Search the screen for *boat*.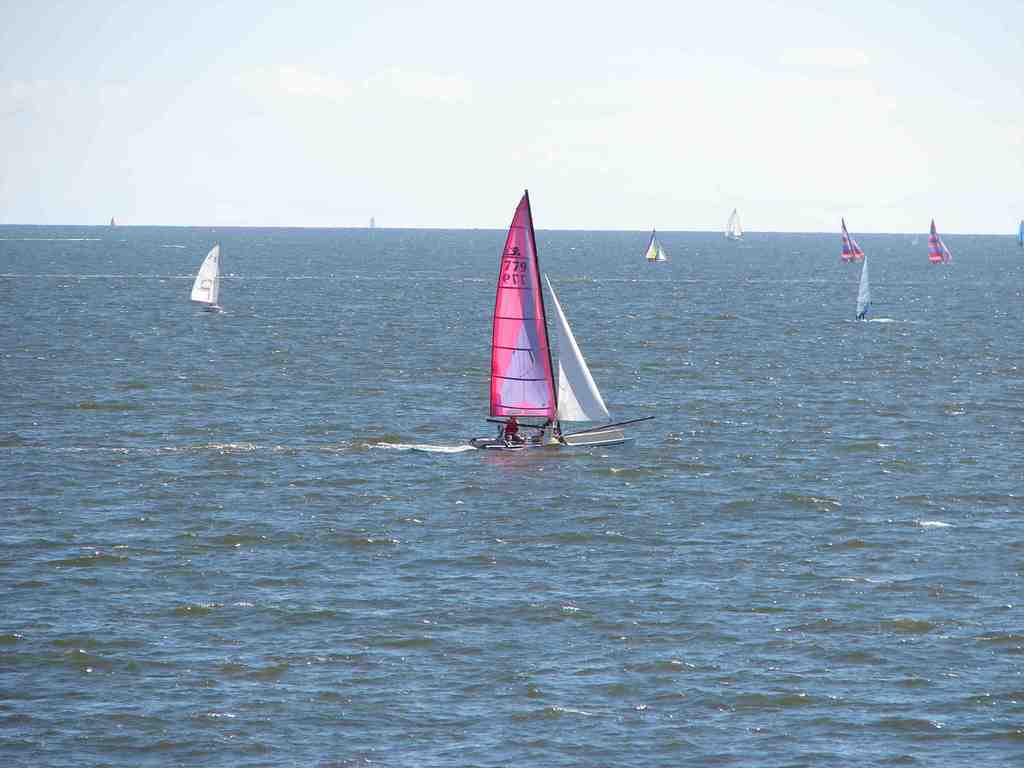
Found at pyautogui.locateOnScreen(645, 229, 671, 264).
